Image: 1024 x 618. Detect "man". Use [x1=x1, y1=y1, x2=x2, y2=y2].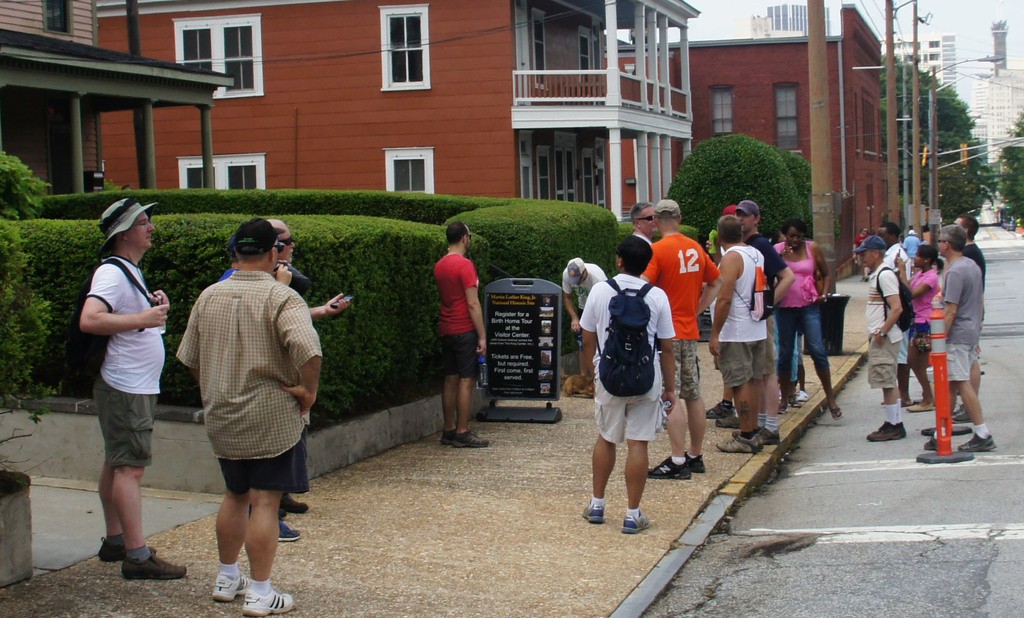
[x1=430, y1=216, x2=490, y2=445].
